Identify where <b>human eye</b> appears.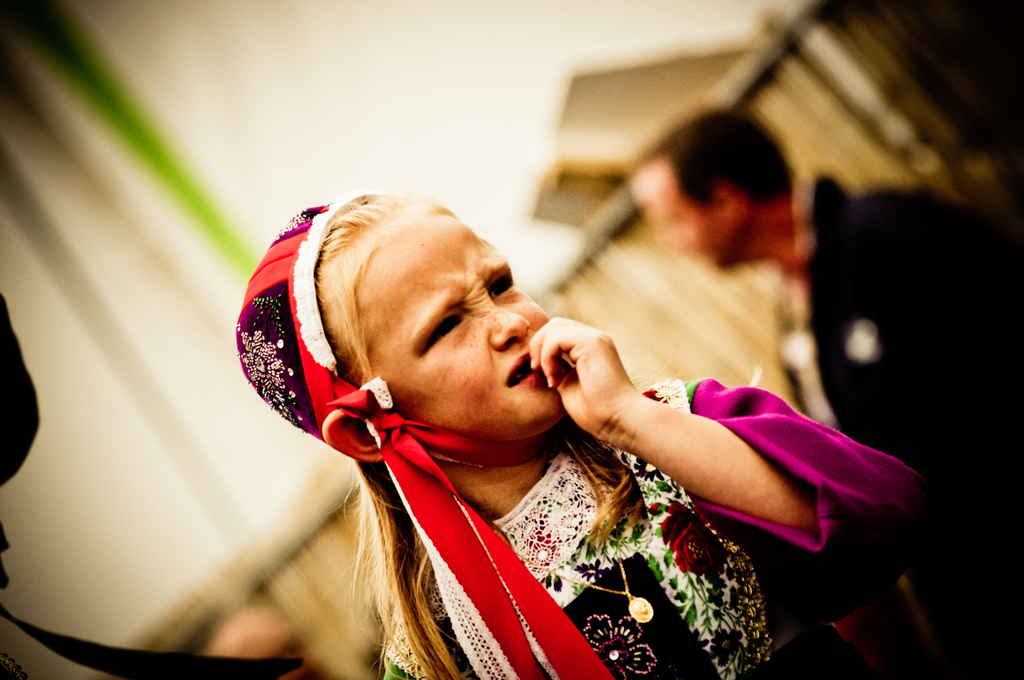
Appears at BBox(488, 277, 516, 303).
